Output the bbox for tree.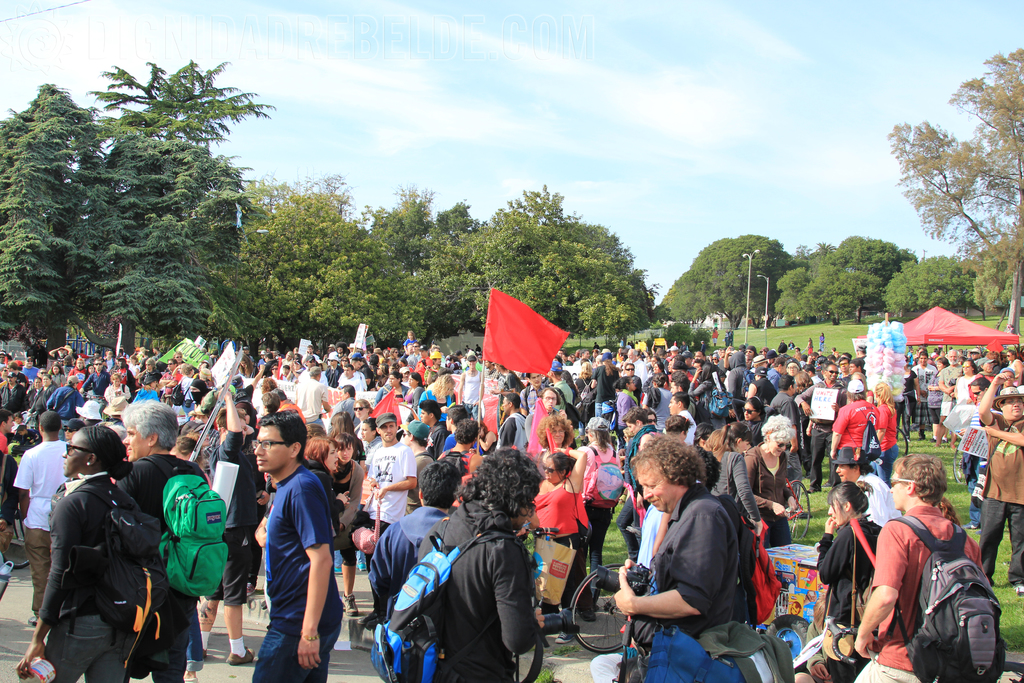
bbox=[651, 231, 797, 315].
